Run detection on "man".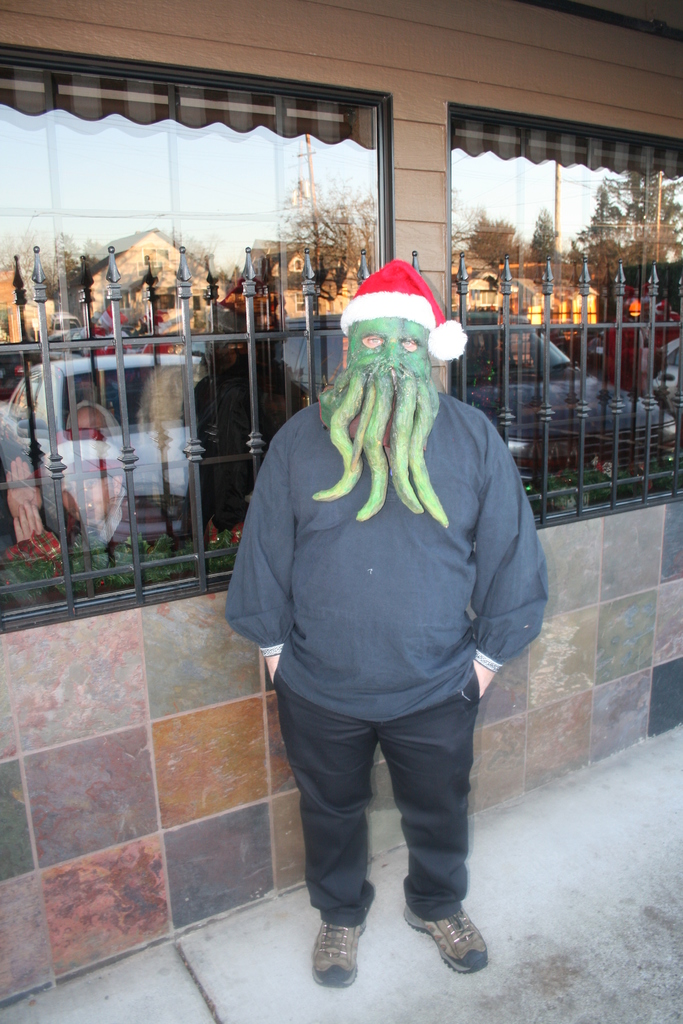
Result: locate(219, 236, 550, 1023).
